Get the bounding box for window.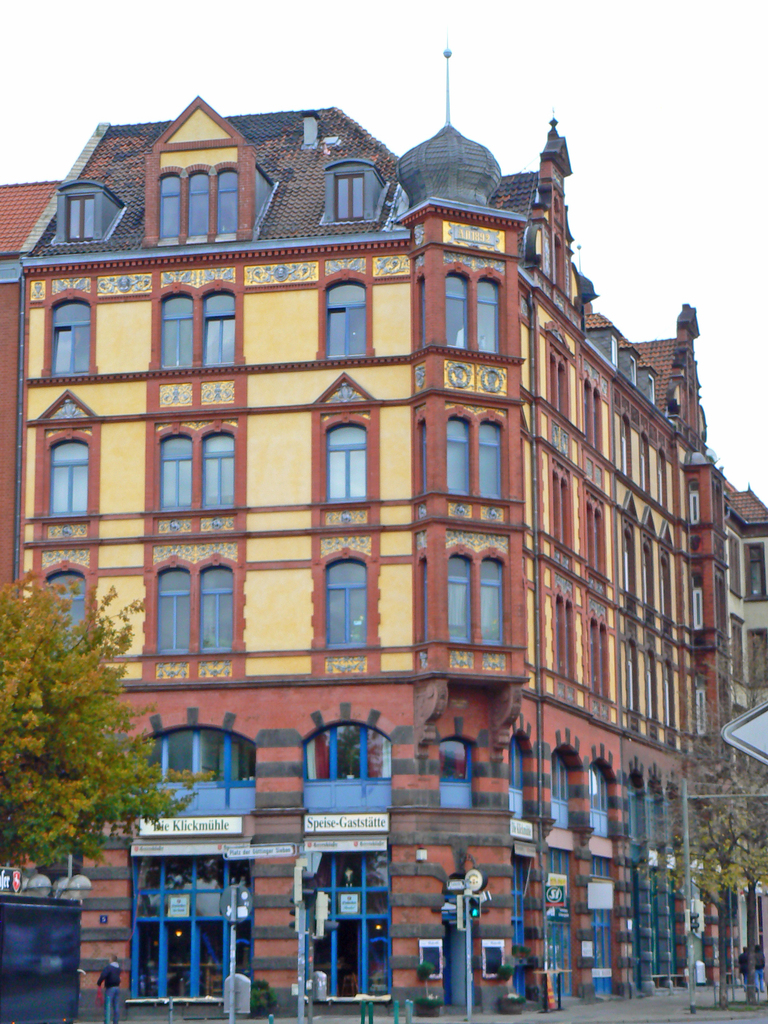
{"left": 150, "top": 283, "right": 248, "bottom": 369}.
